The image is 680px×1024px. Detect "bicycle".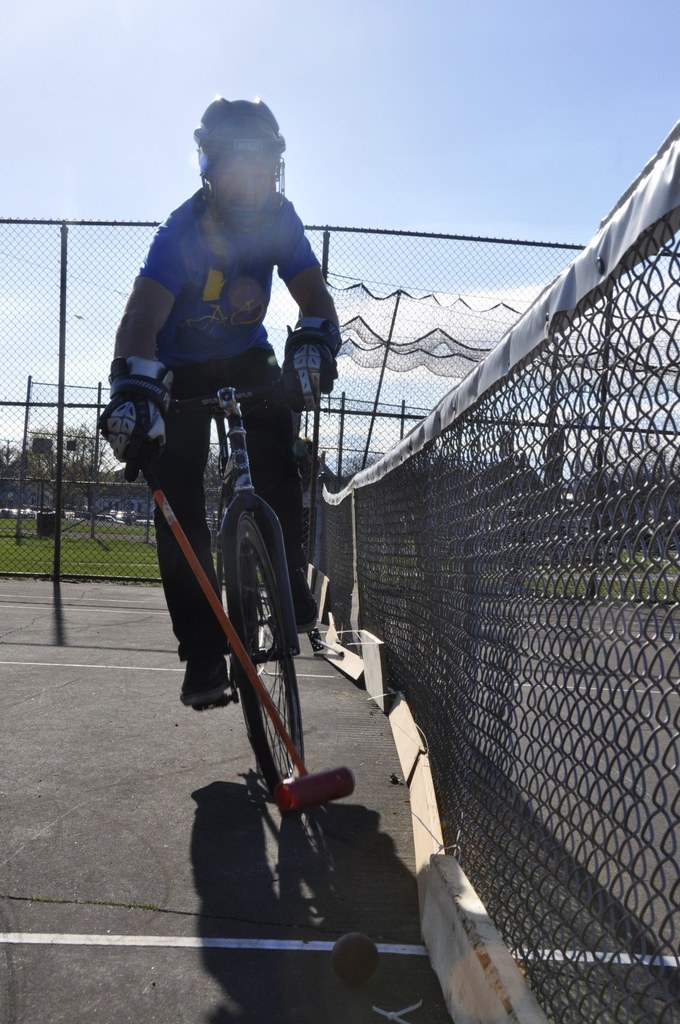
Detection: BBox(122, 369, 336, 812).
